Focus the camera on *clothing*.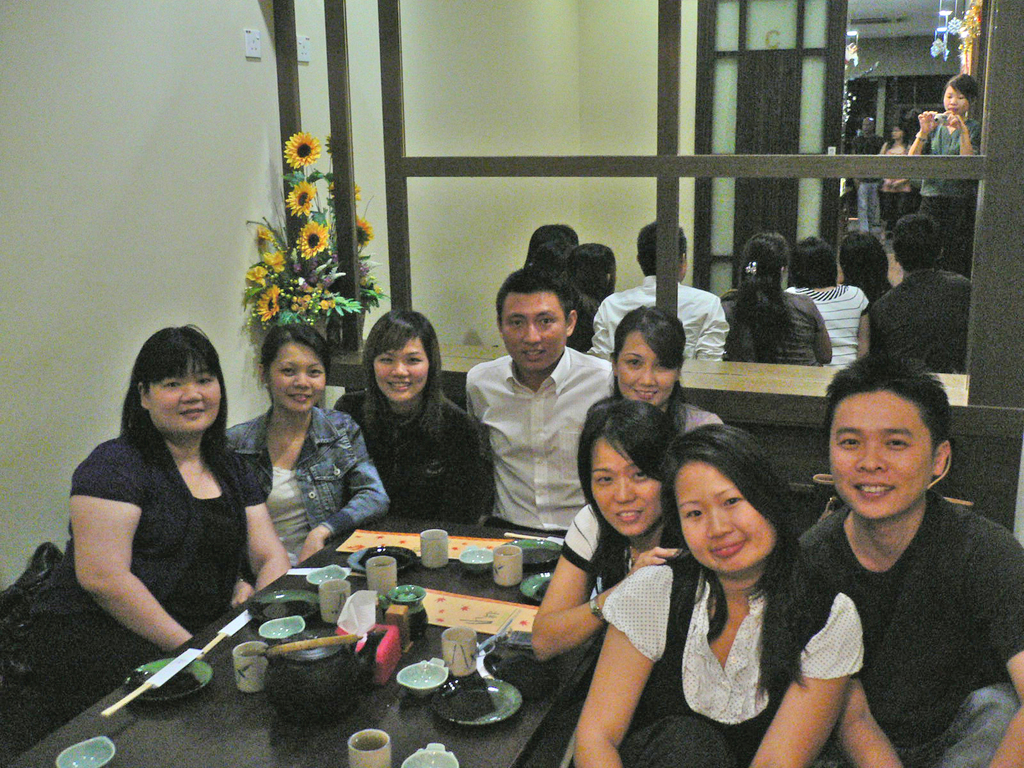
Focus region: <region>569, 579, 867, 767</region>.
